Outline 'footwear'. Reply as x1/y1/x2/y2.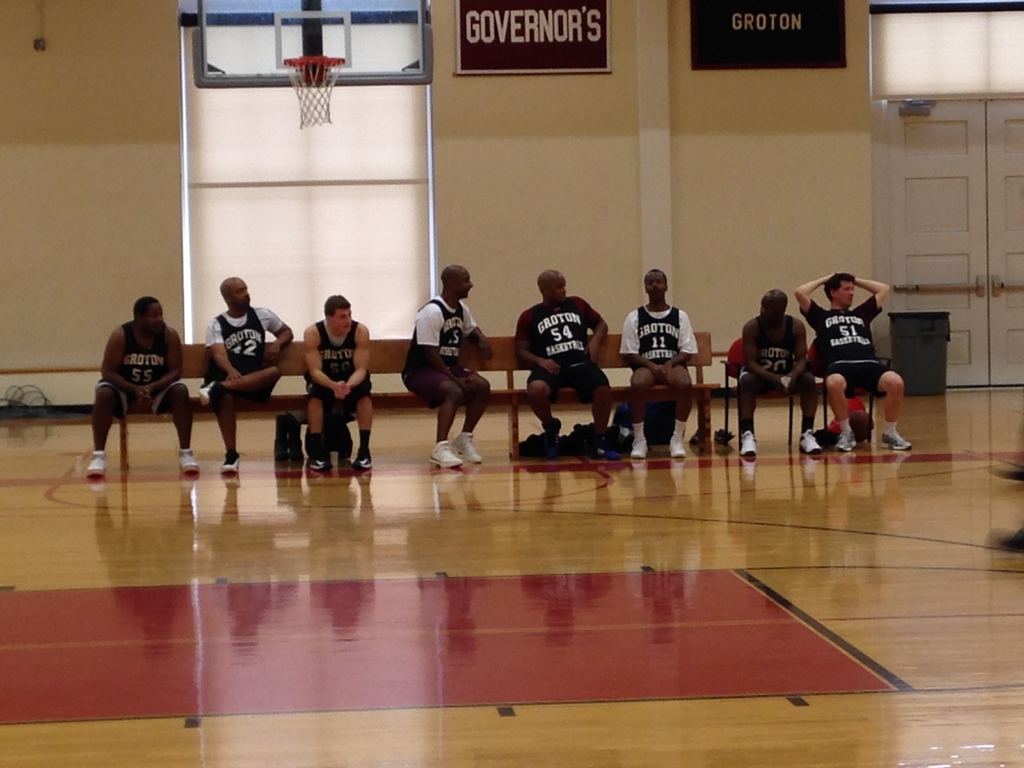
742/433/758/454.
